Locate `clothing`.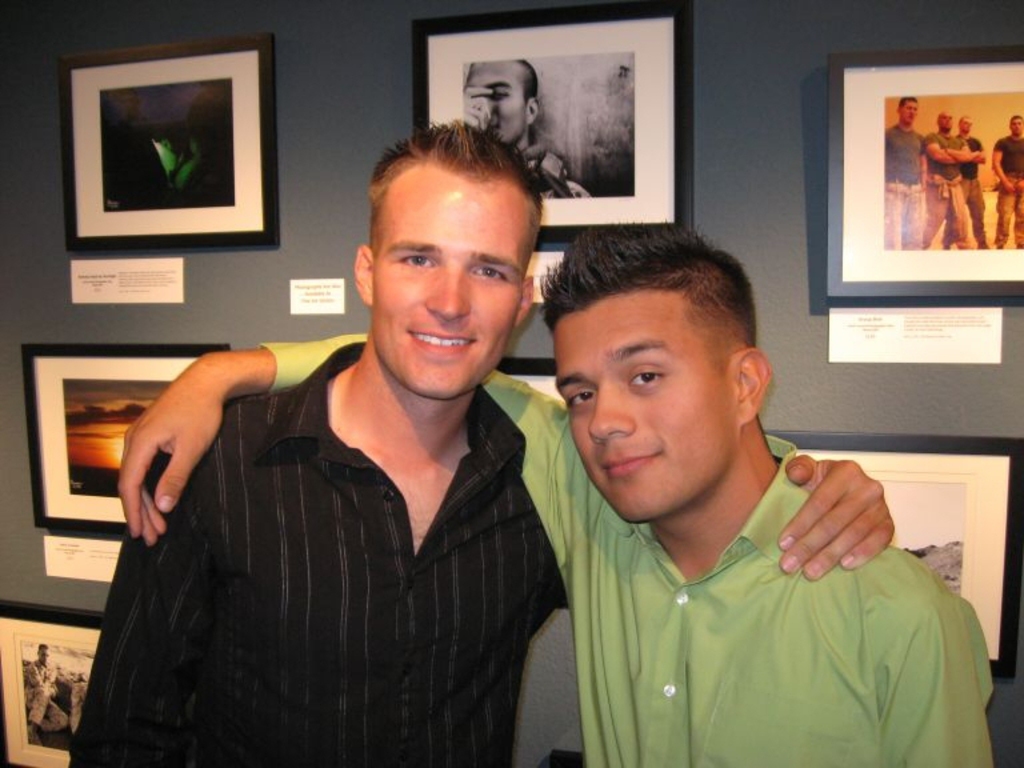
Bounding box: [x1=241, y1=336, x2=989, y2=767].
